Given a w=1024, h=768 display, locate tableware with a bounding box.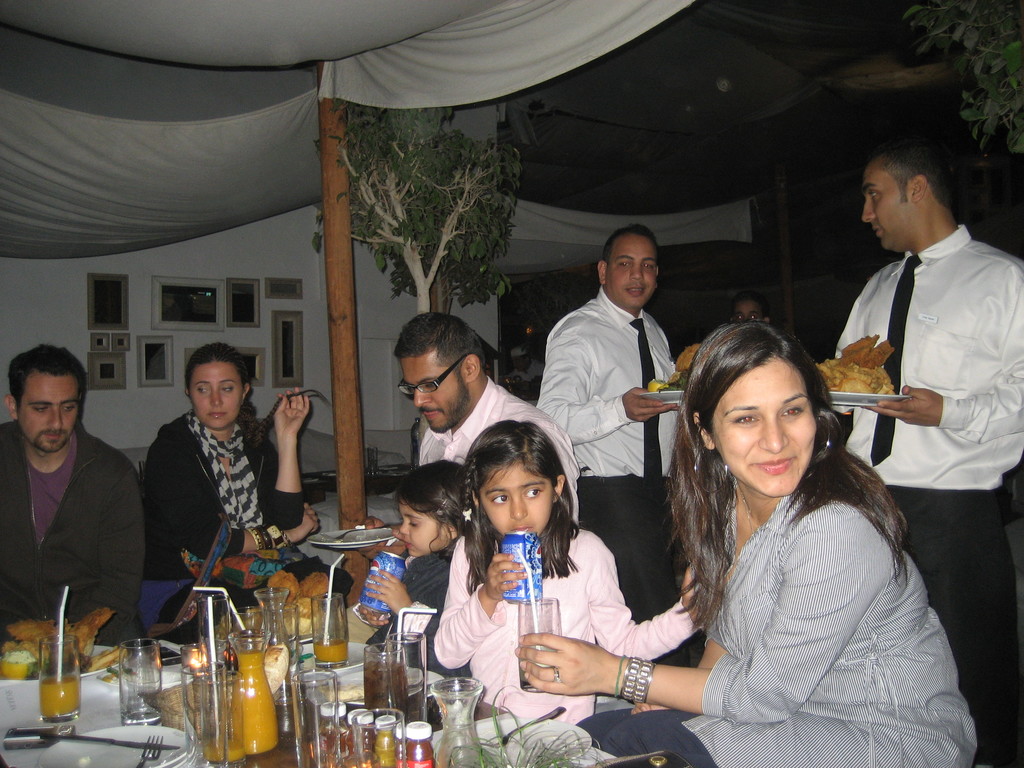
Located: 637 386 685 407.
